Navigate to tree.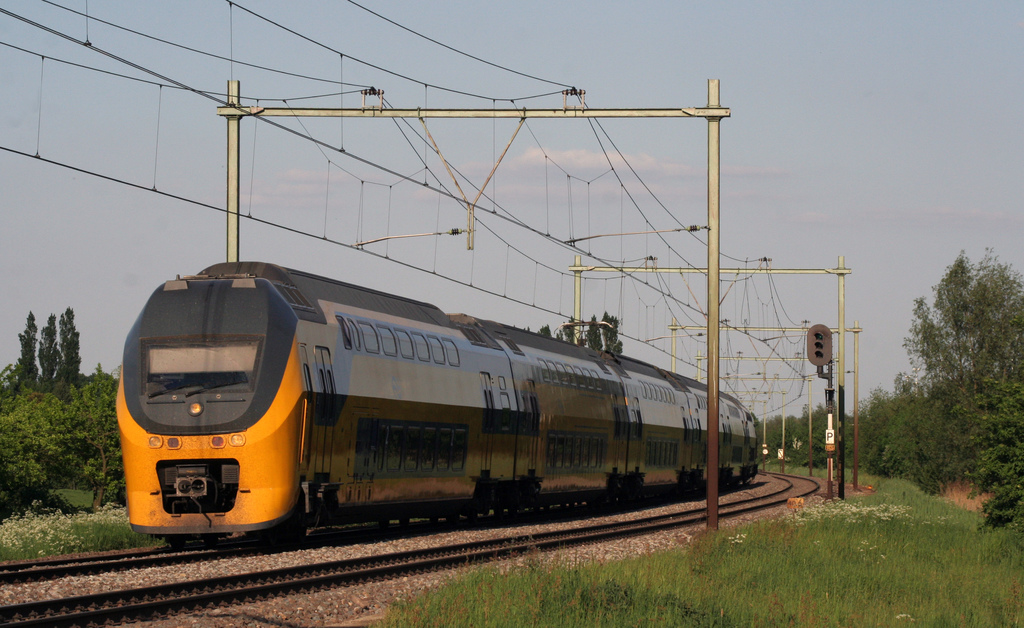
Navigation target: left=604, top=314, right=621, bottom=351.
